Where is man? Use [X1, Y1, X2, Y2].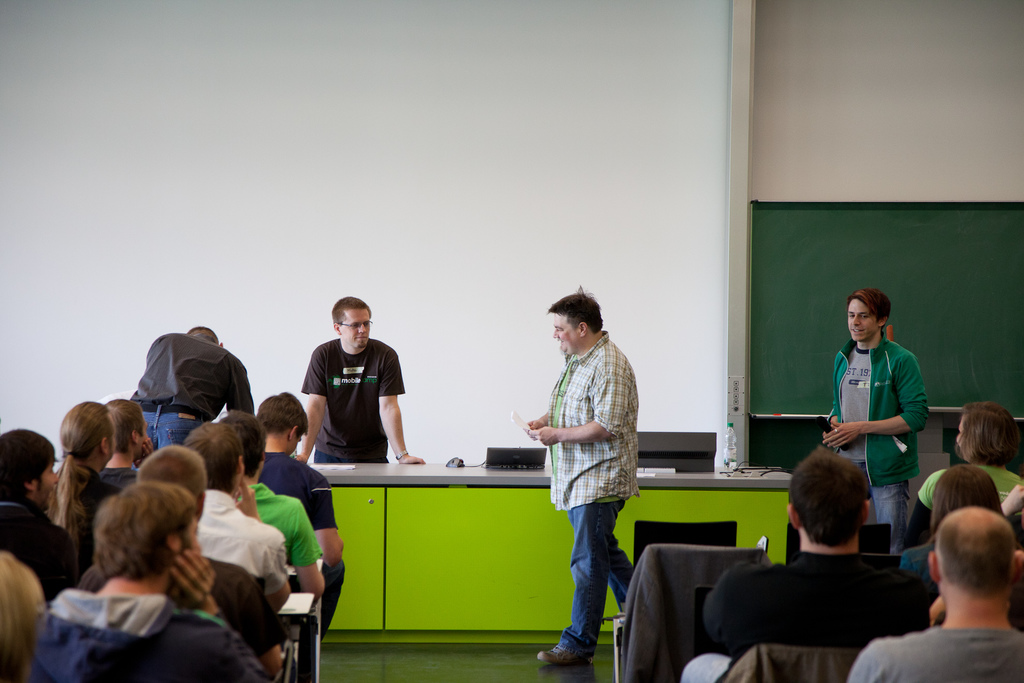
[31, 480, 273, 682].
